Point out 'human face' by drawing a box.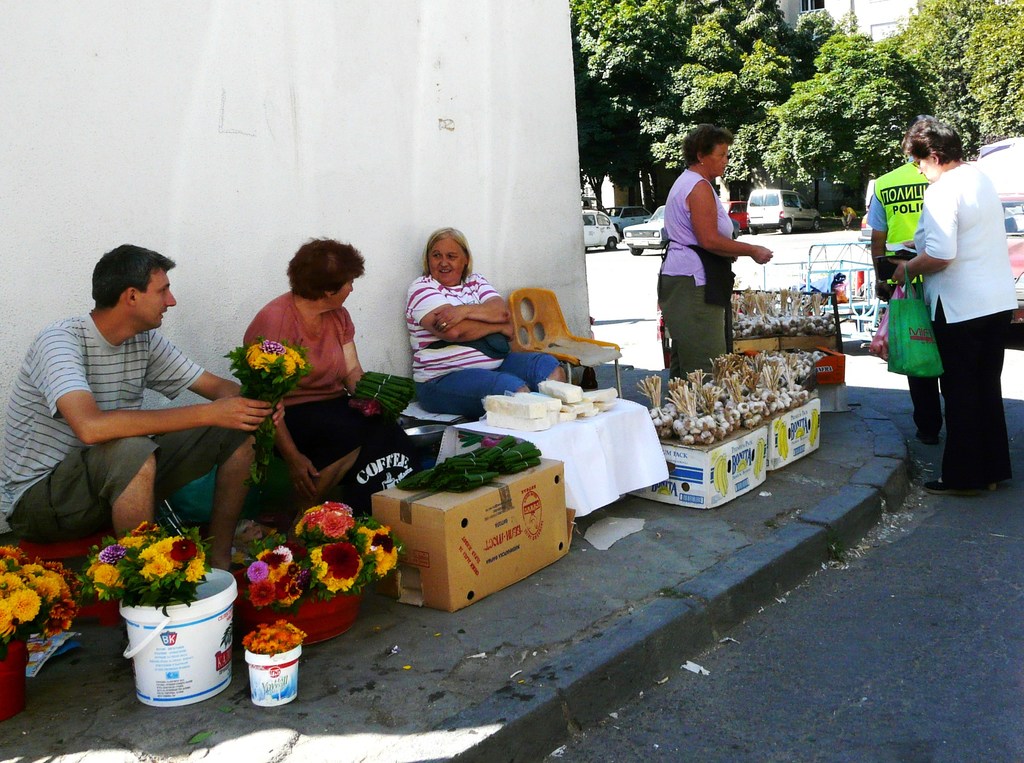
Rect(913, 157, 936, 181).
